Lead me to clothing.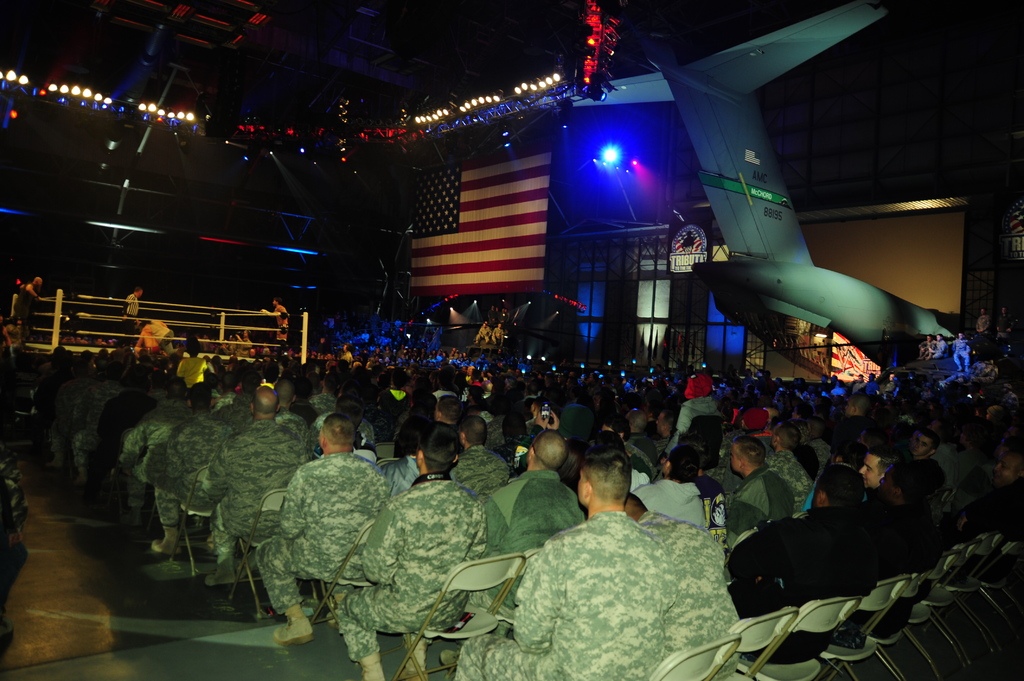
Lead to BBox(623, 441, 657, 477).
